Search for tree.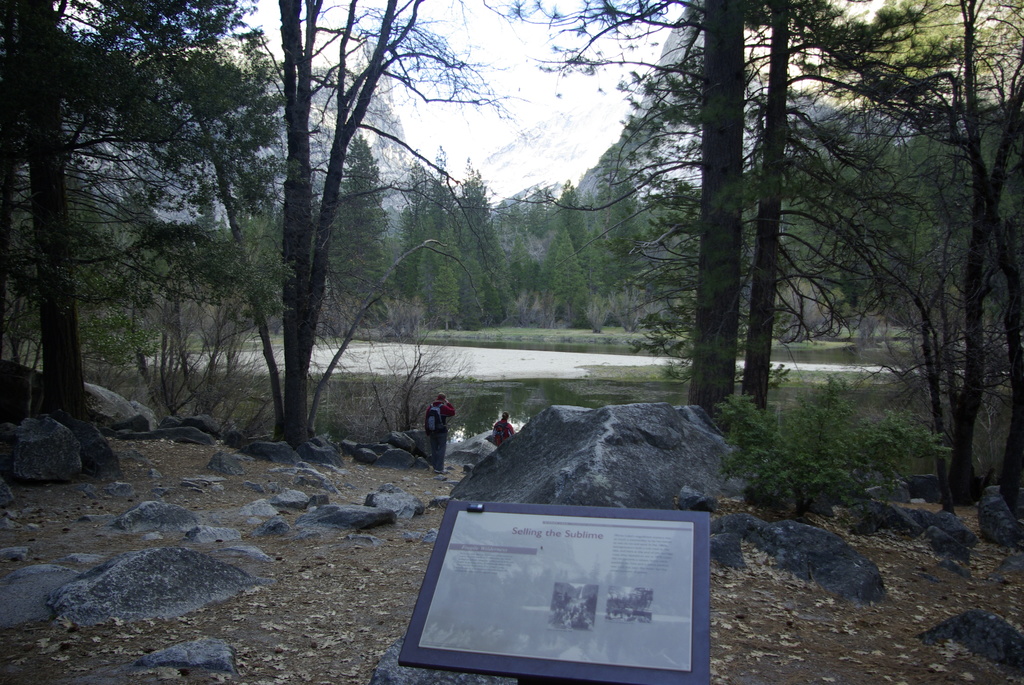
Found at bbox=[507, 0, 964, 435].
